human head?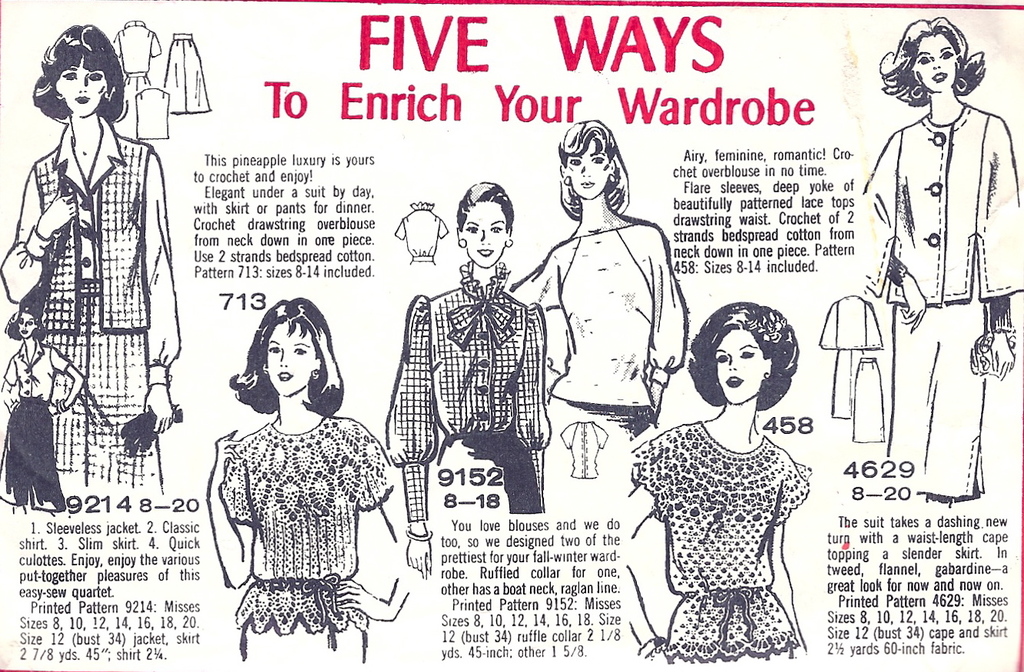
bbox=(881, 18, 986, 94)
